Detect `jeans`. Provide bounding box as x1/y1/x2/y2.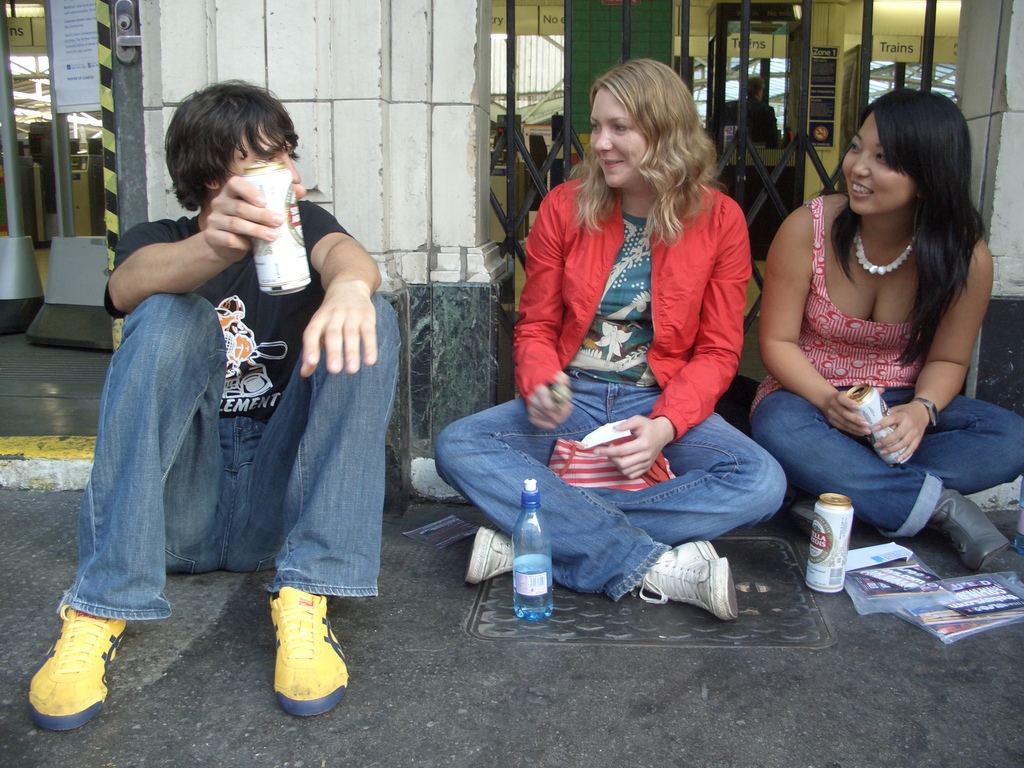
431/388/792/589.
